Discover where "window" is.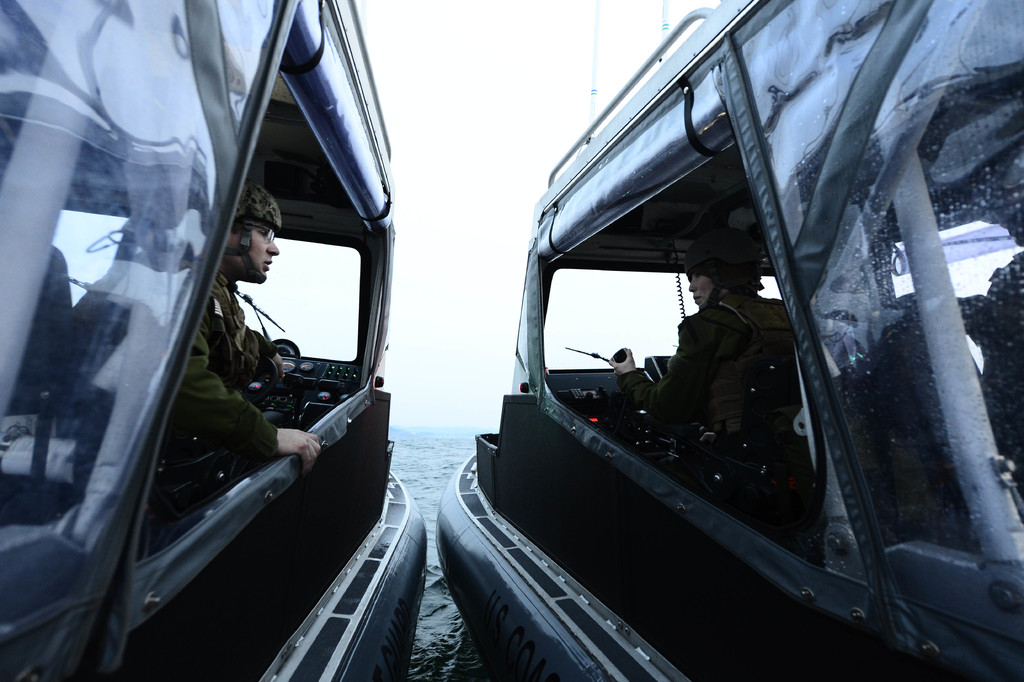
Discovered at box(534, 133, 859, 580).
